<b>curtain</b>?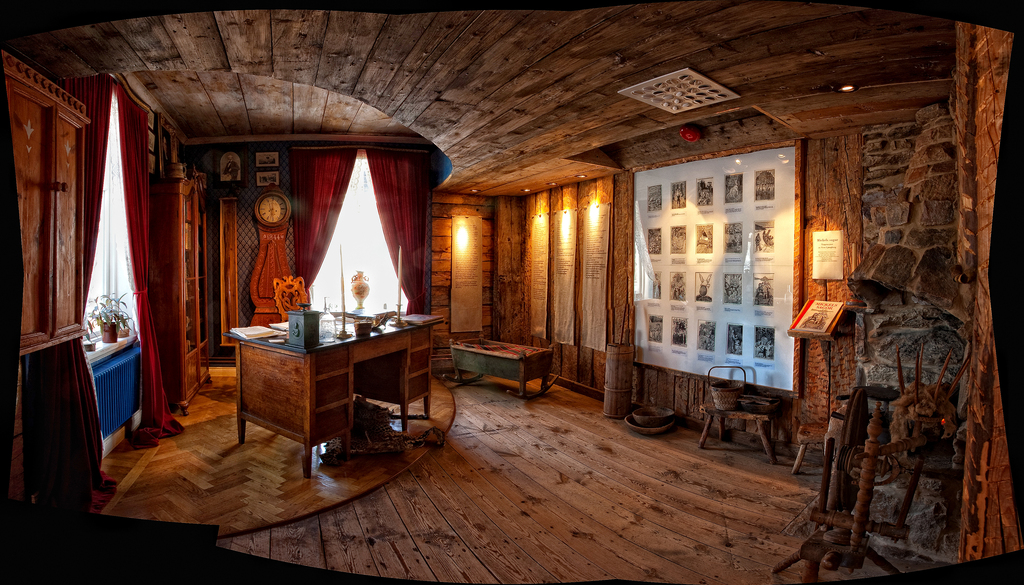
300:145:364:291
